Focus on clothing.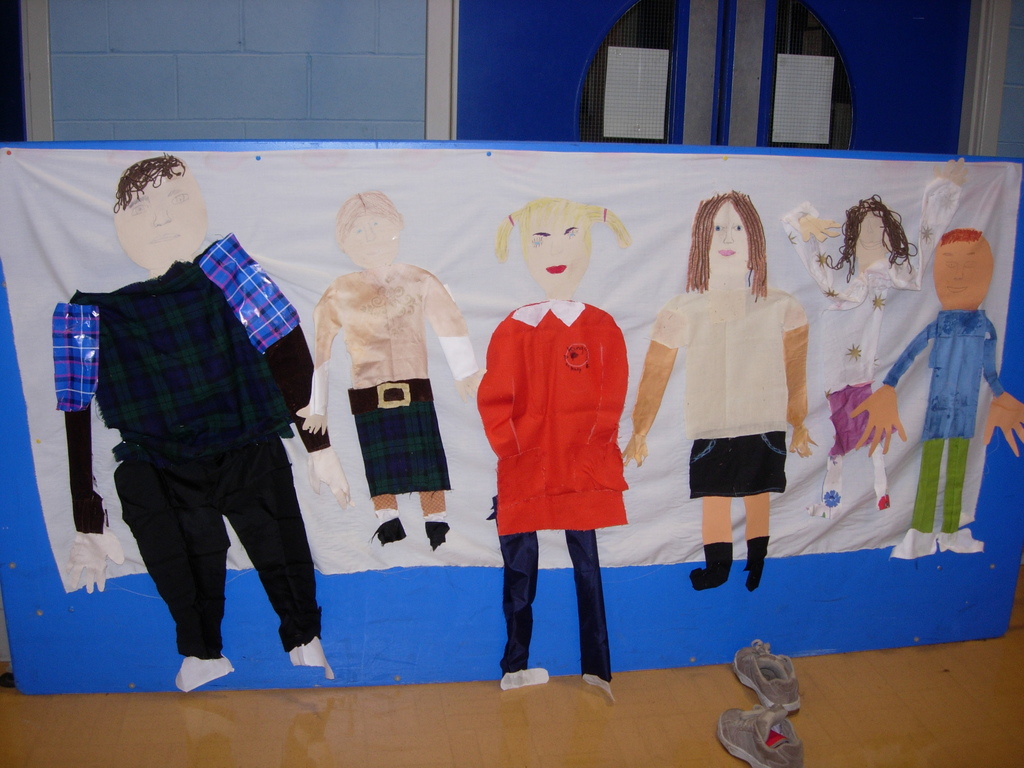
Focused at 300,264,475,490.
